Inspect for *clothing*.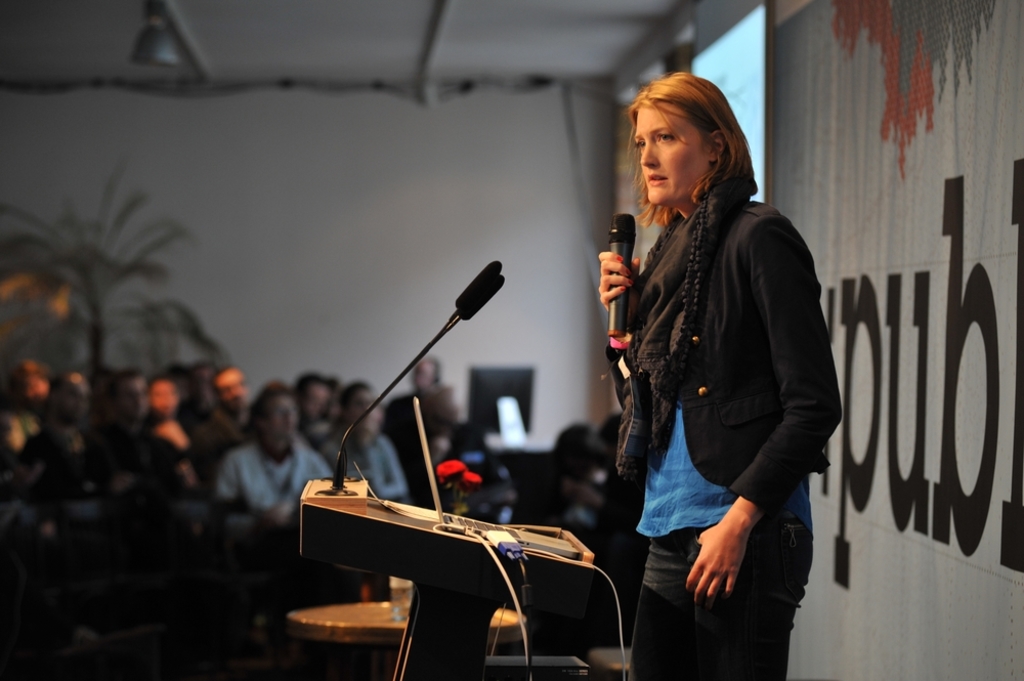
Inspection: (141, 408, 218, 510).
